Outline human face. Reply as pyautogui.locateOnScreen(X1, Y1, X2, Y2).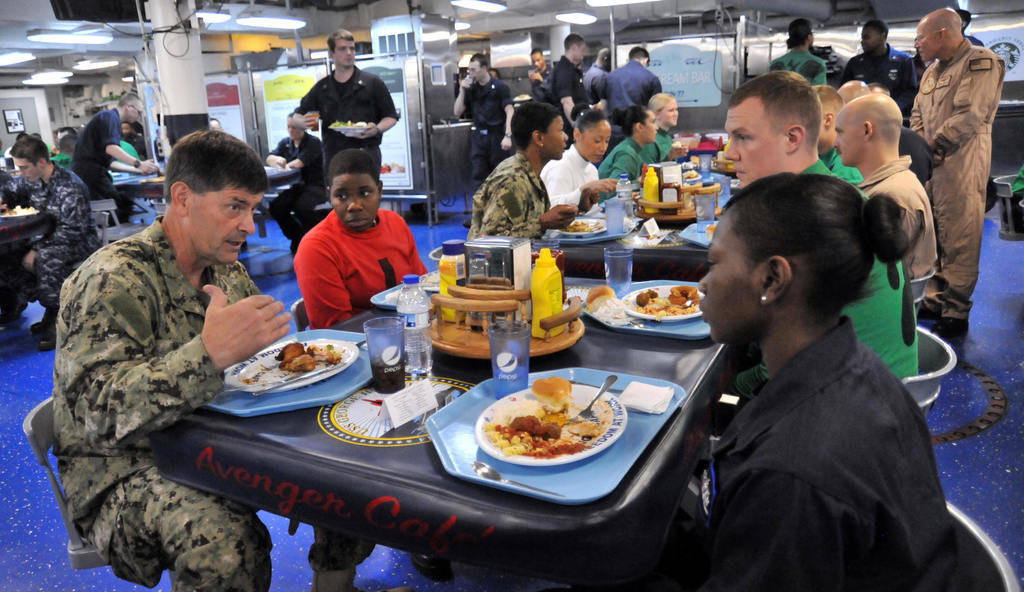
pyautogui.locateOnScreen(545, 115, 566, 156).
